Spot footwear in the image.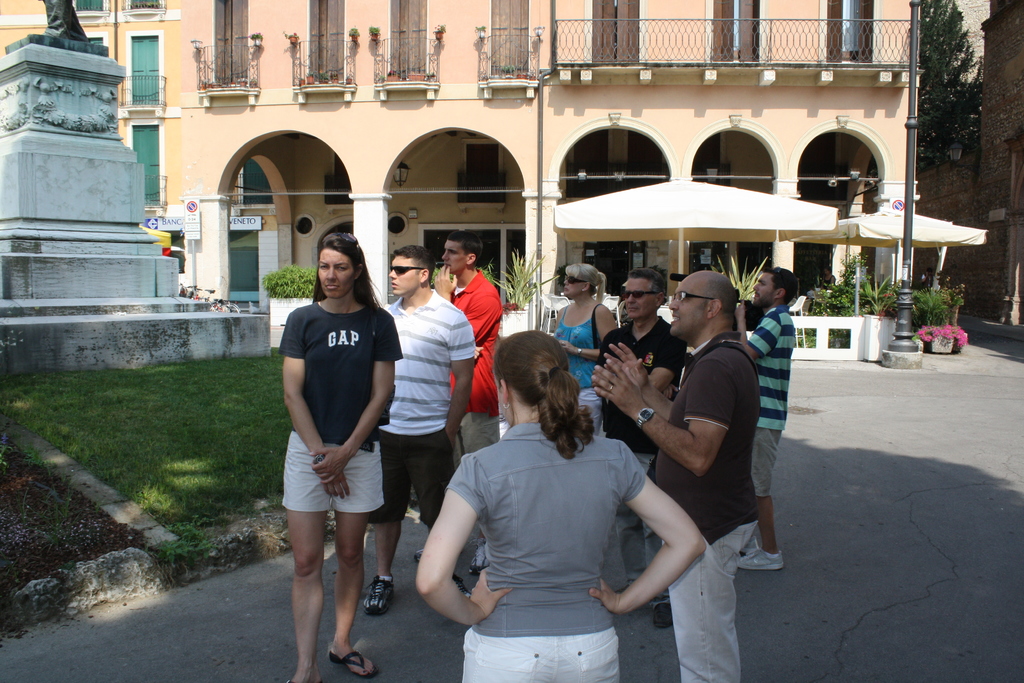
footwear found at bbox=[452, 572, 468, 598].
